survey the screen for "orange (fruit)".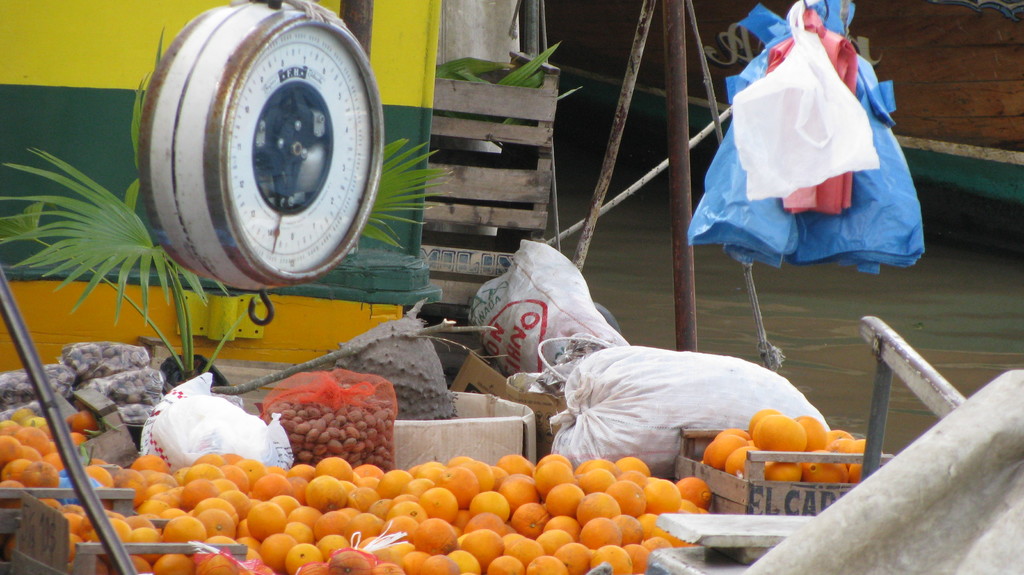
Survey found: locate(678, 474, 718, 498).
